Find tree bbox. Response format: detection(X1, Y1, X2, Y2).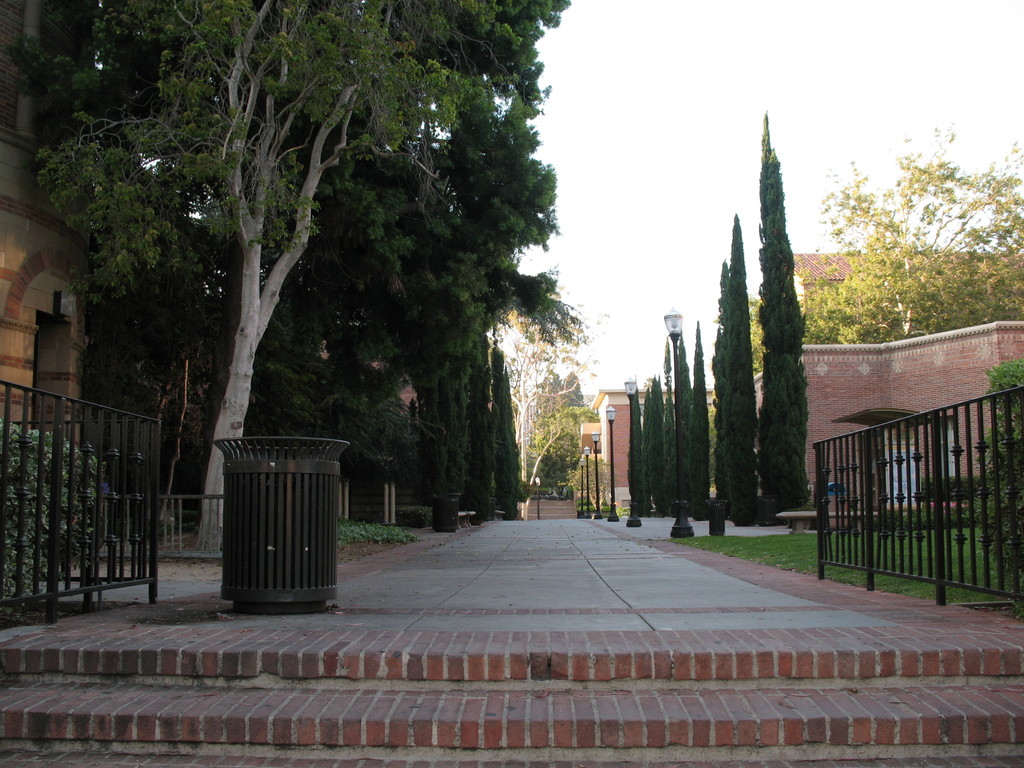
detection(799, 118, 1023, 344).
